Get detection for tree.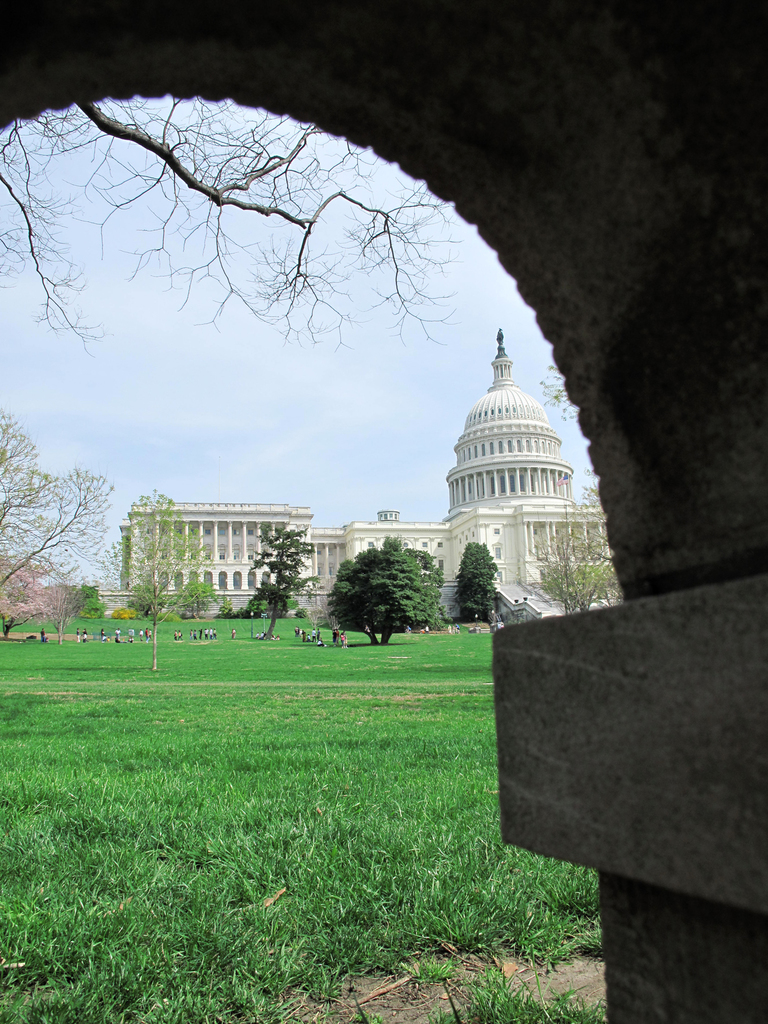
Detection: [x1=324, y1=536, x2=446, y2=628].
